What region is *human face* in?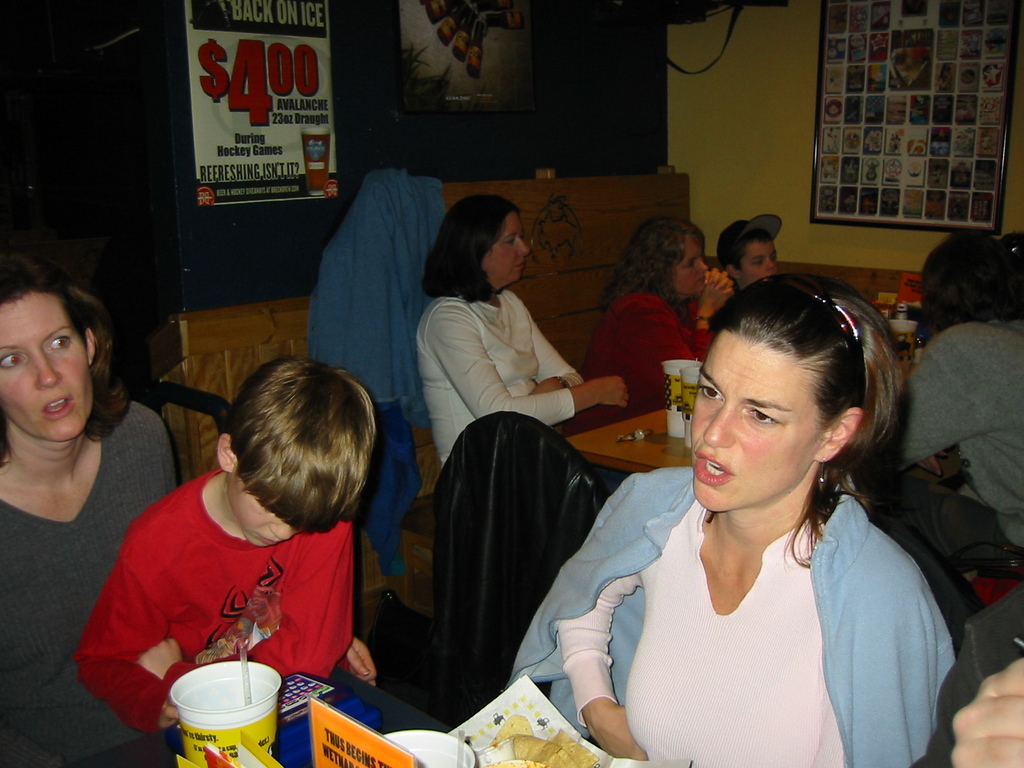
BBox(0, 289, 100, 444).
